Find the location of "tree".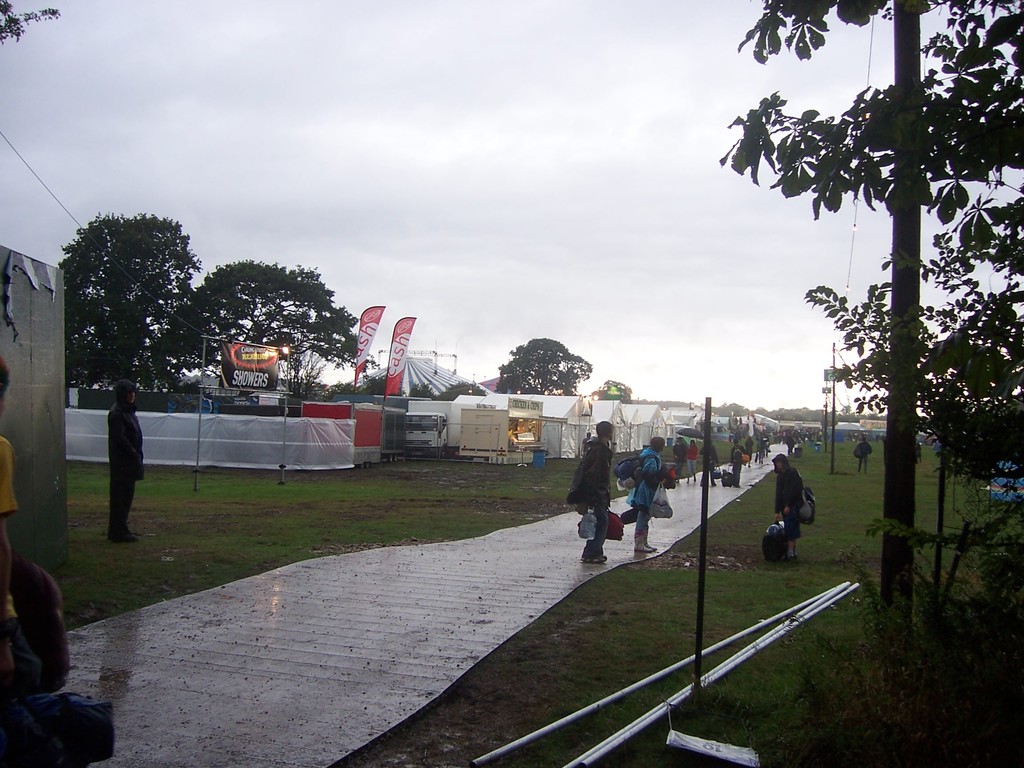
Location: x1=495, y1=337, x2=592, y2=394.
